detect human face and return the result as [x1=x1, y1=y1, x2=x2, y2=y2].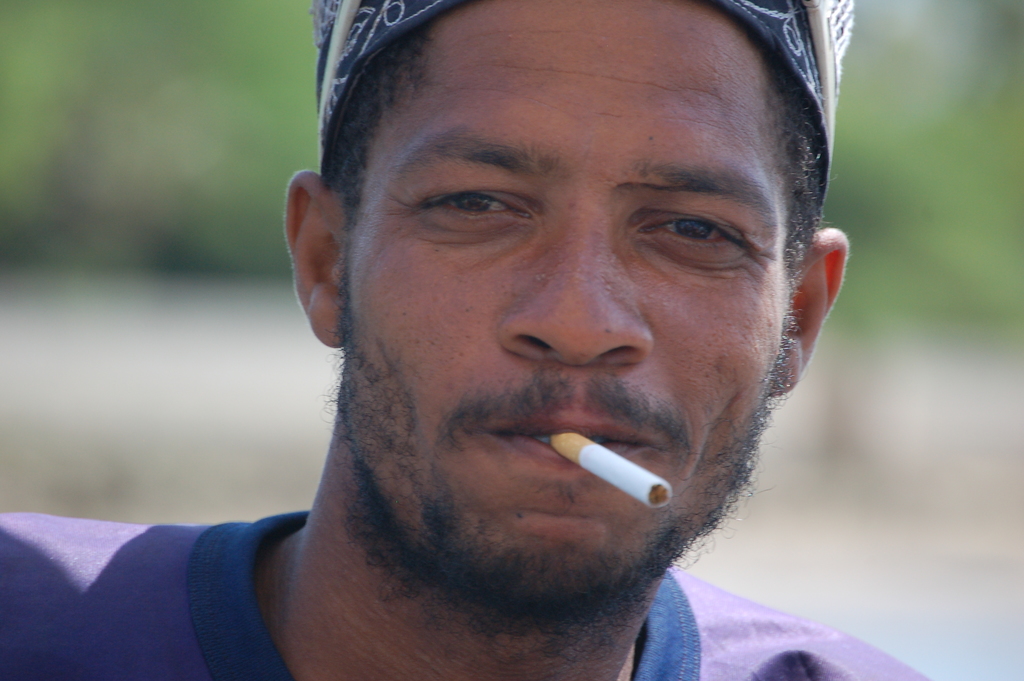
[x1=348, y1=0, x2=792, y2=595].
